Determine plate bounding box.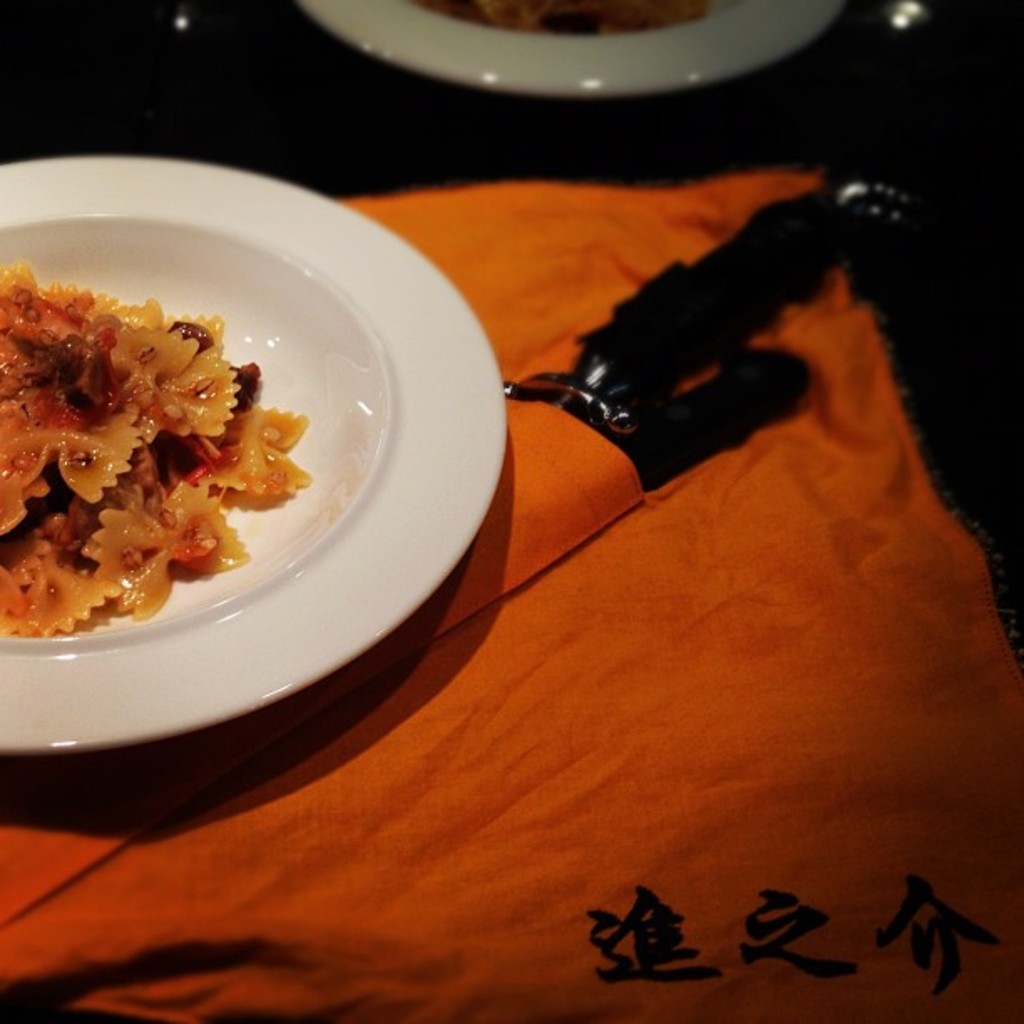
Determined: x1=0 y1=152 x2=507 y2=748.
